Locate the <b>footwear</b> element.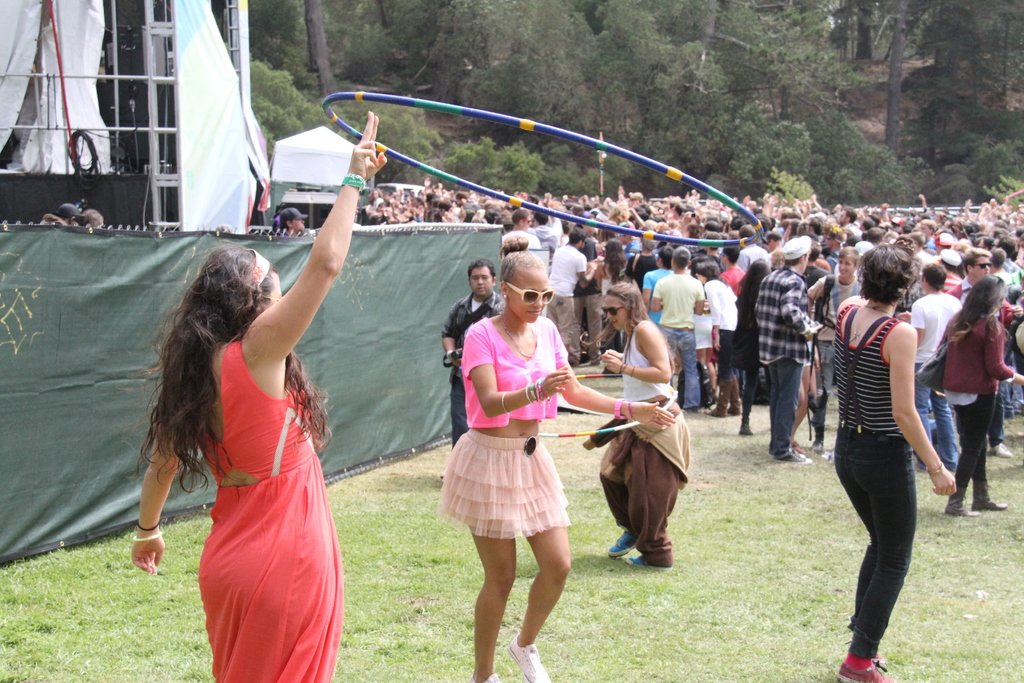
Element bbox: (x1=706, y1=381, x2=736, y2=417).
